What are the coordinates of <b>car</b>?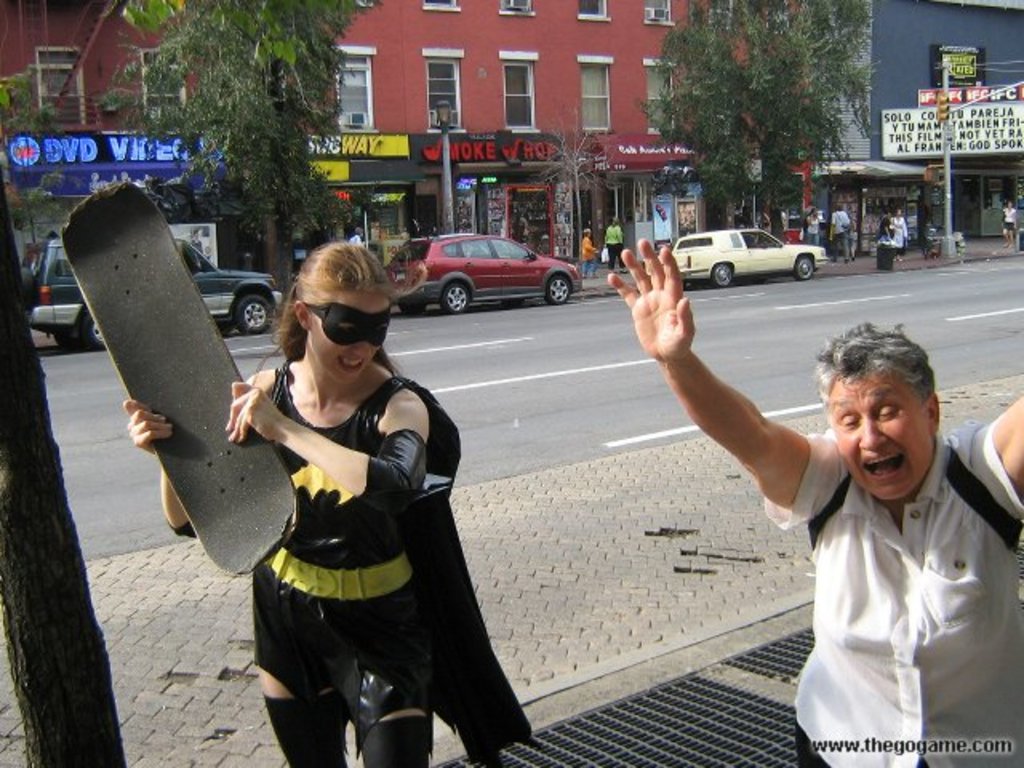
[27,242,272,346].
